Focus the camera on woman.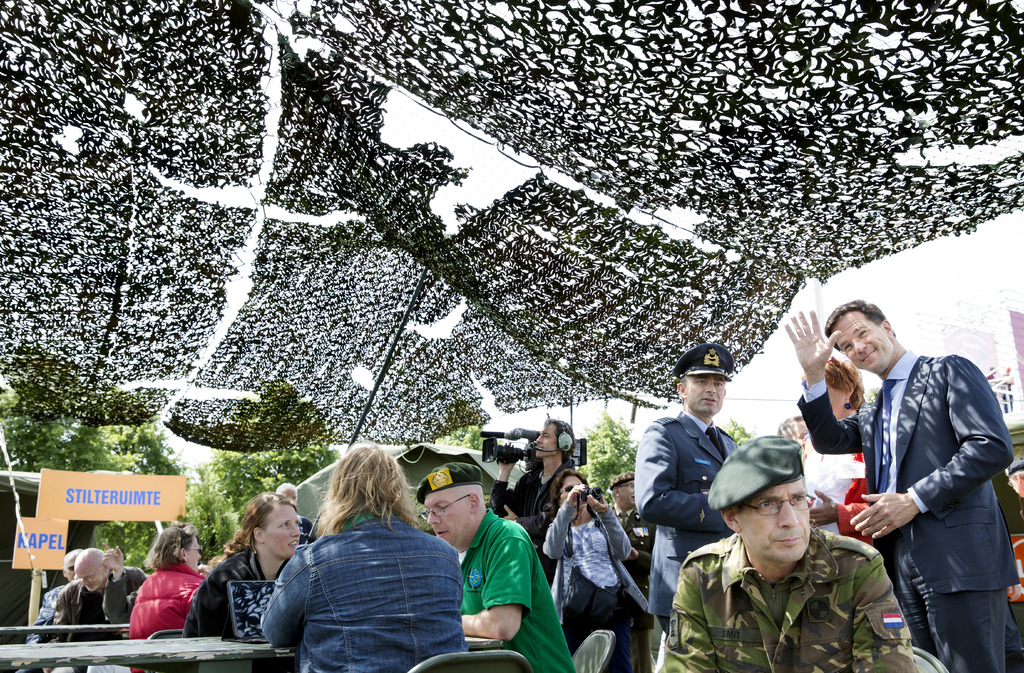
Focus region: region(180, 487, 301, 641).
